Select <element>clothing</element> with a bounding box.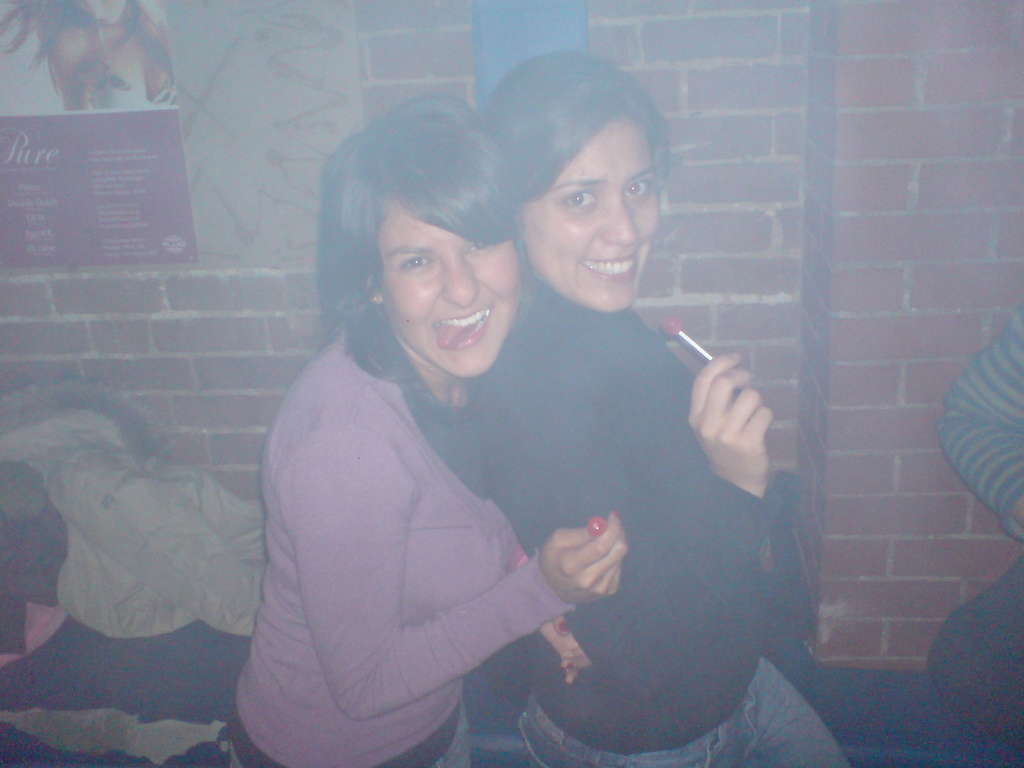
detection(0, 378, 265, 639).
